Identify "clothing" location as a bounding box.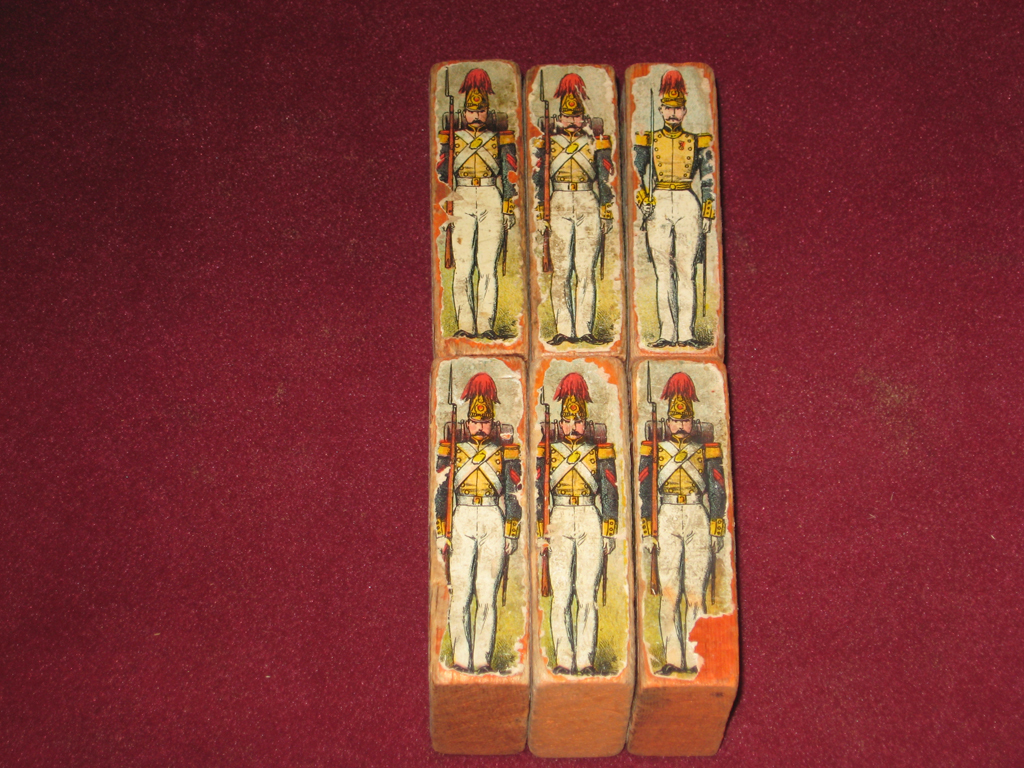
bbox=(527, 418, 626, 665).
